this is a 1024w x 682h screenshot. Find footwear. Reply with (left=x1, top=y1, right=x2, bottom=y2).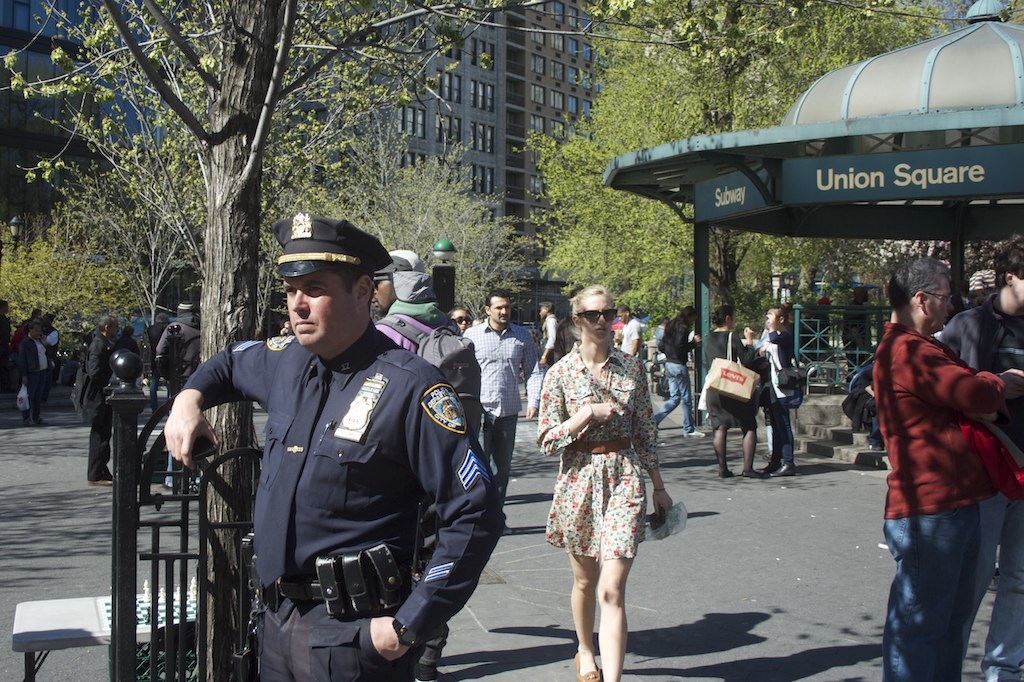
(left=741, top=469, right=772, bottom=477).
